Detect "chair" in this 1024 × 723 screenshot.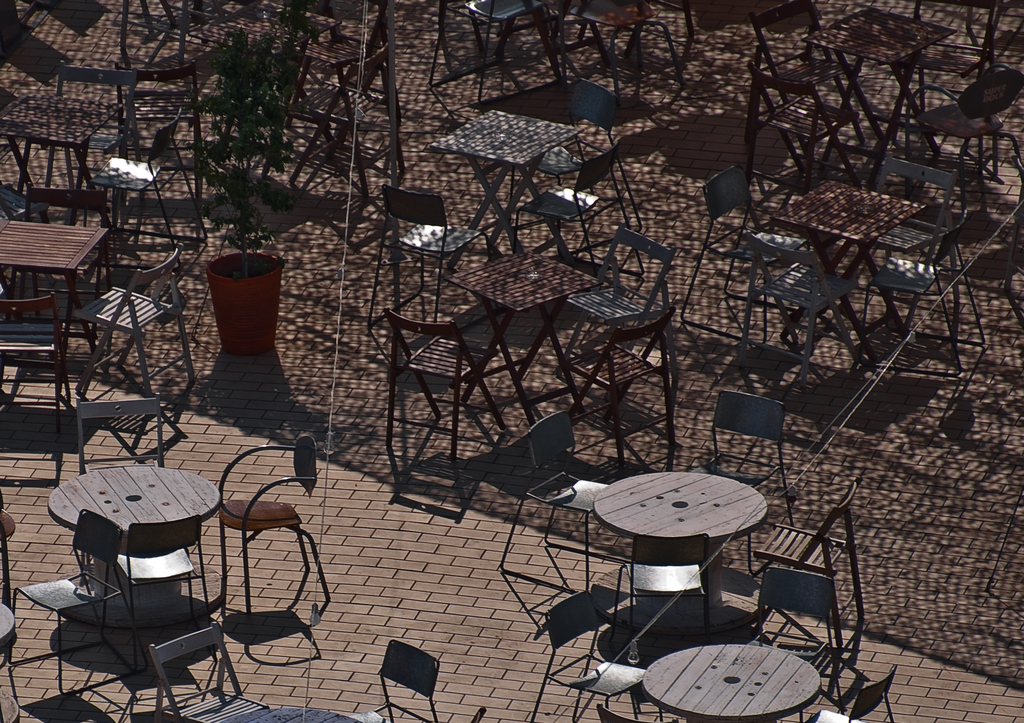
Detection: bbox(110, 508, 215, 654).
